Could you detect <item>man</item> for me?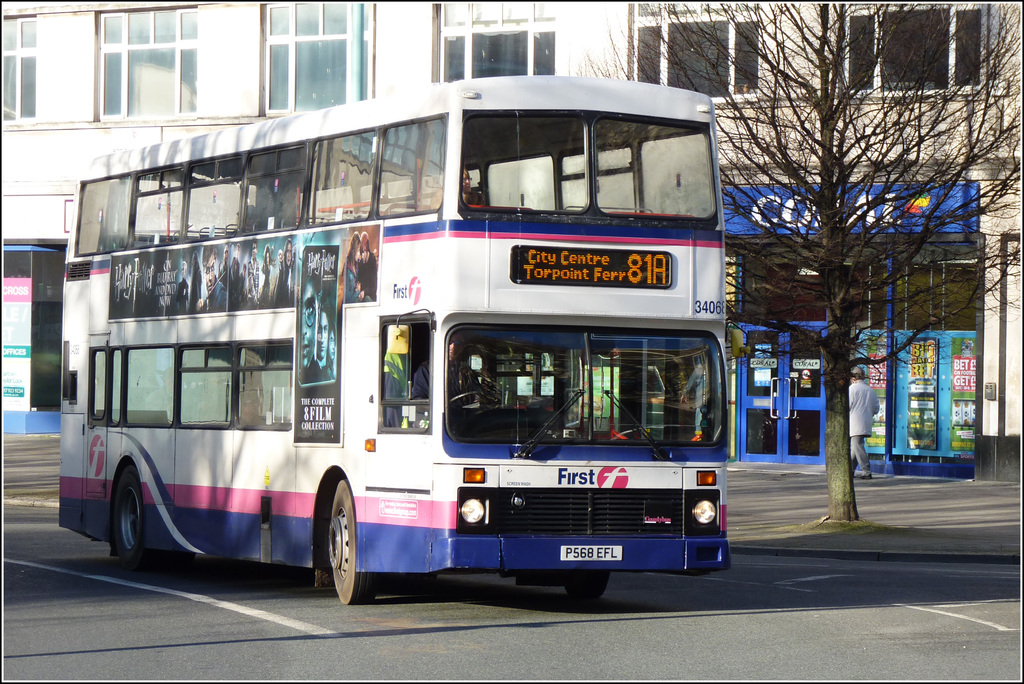
Detection result: rect(194, 242, 230, 315).
